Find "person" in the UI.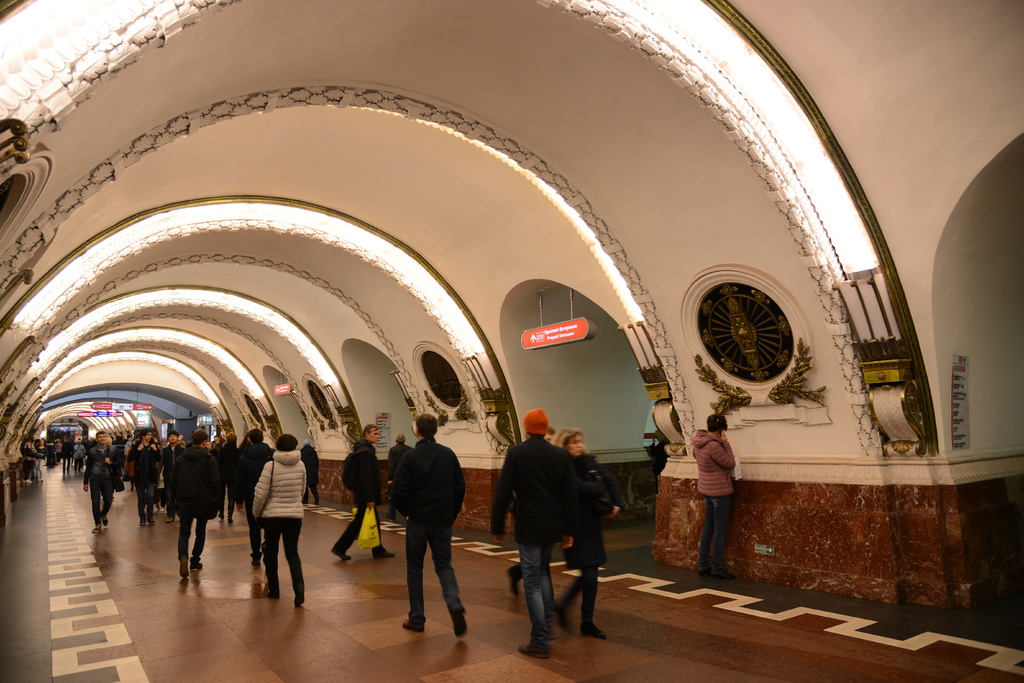
UI element at <region>503, 424, 572, 597</region>.
